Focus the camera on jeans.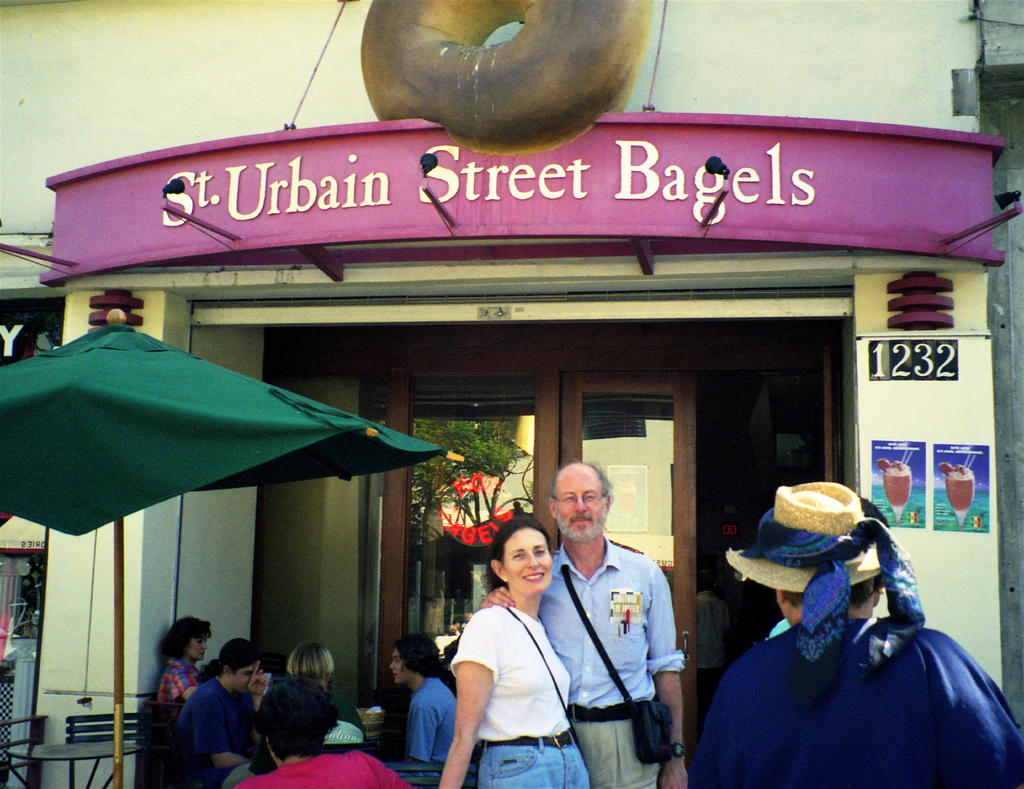
Focus region: x1=479, y1=739, x2=598, y2=788.
